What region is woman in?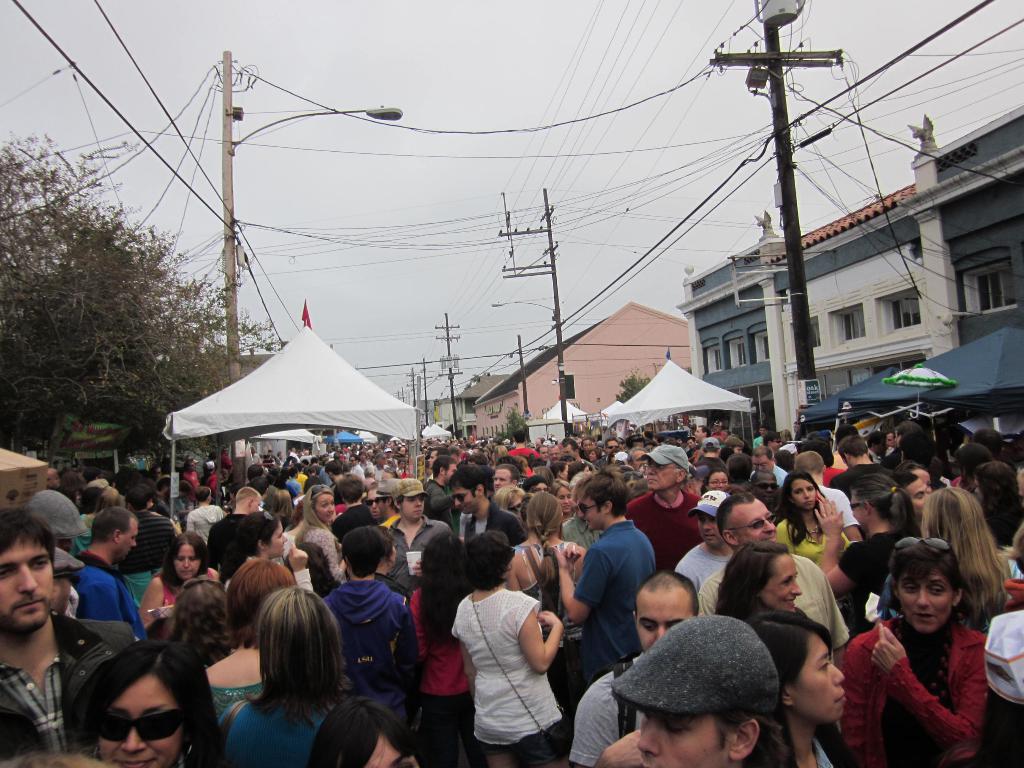
137 531 216 628.
